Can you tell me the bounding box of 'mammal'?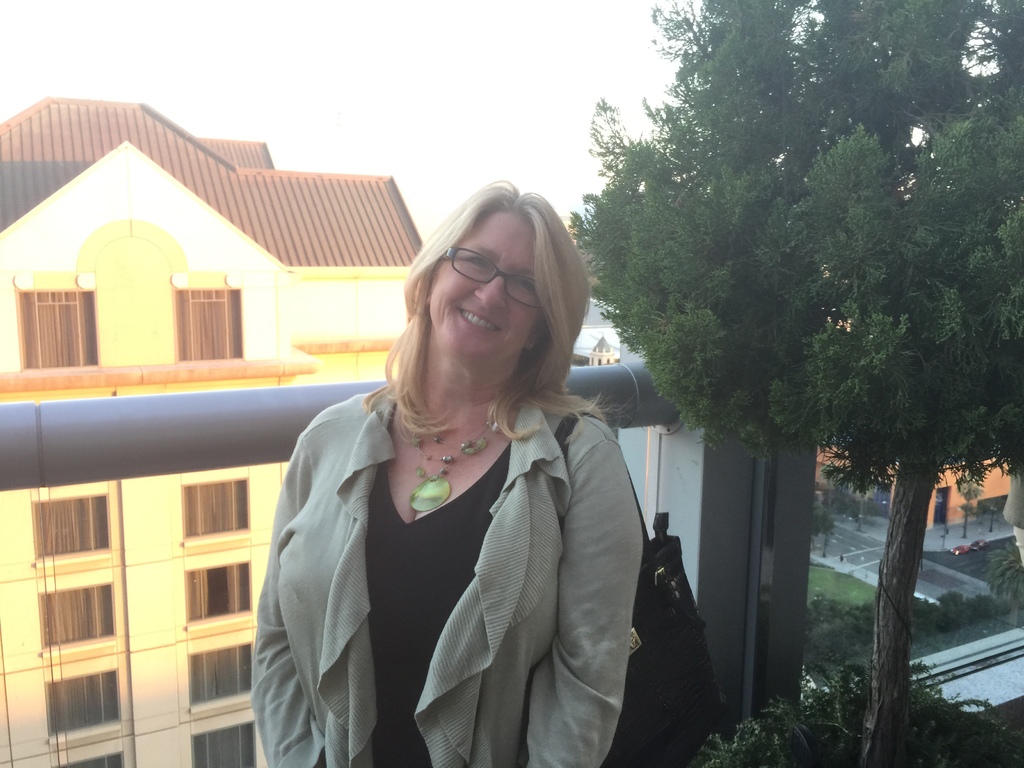
(x1=327, y1=225, x2=701, y2=767).
